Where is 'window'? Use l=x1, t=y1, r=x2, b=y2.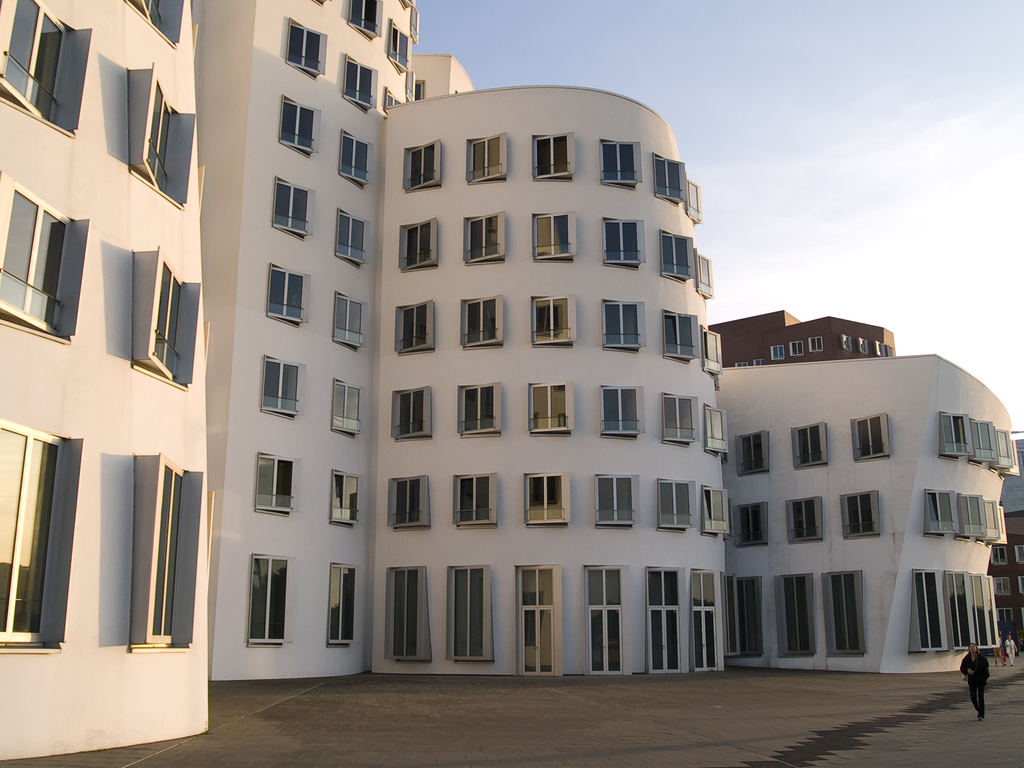
l=464, t=217, r=501, b=263.
